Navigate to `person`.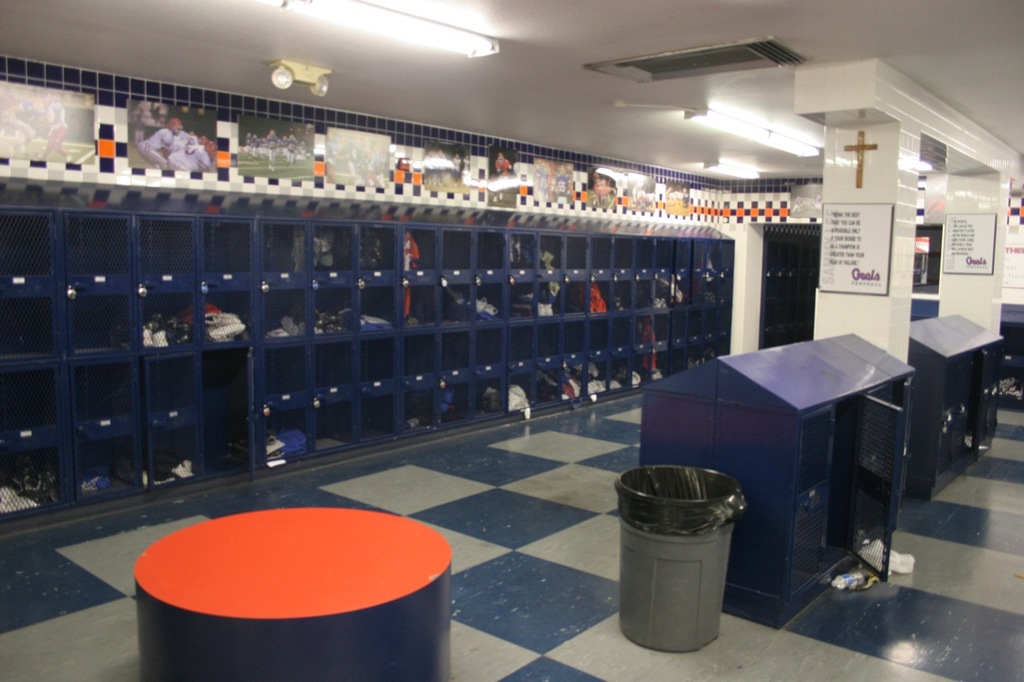
Navigation target: detection(122, 102, 208, 183).
